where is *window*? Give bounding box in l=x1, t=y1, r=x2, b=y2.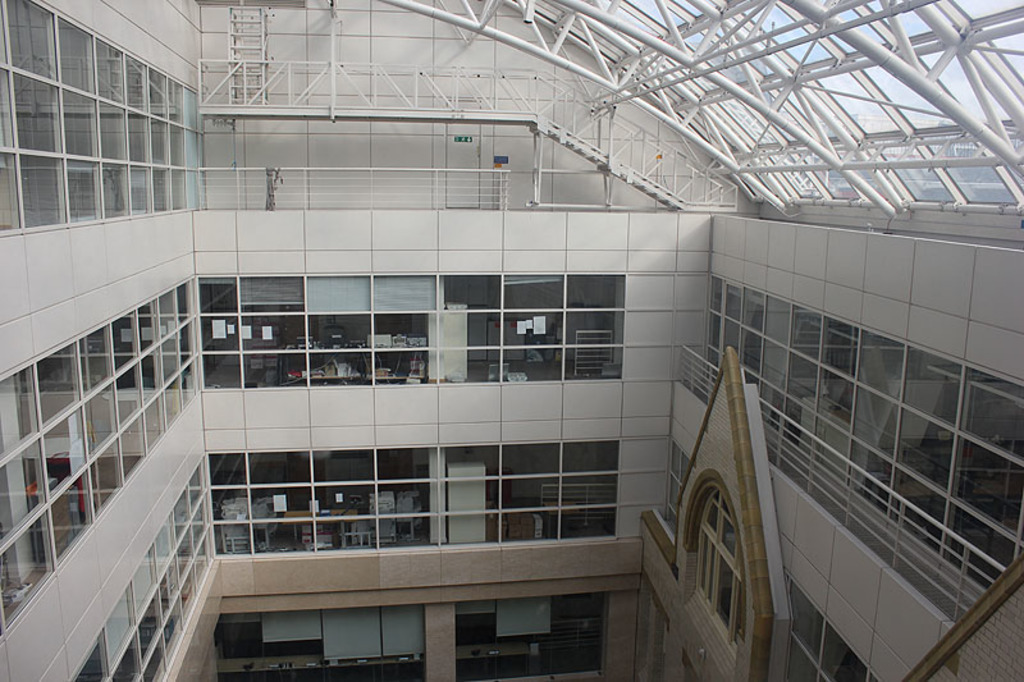
l=603, t=0, r=1023, b=200.
